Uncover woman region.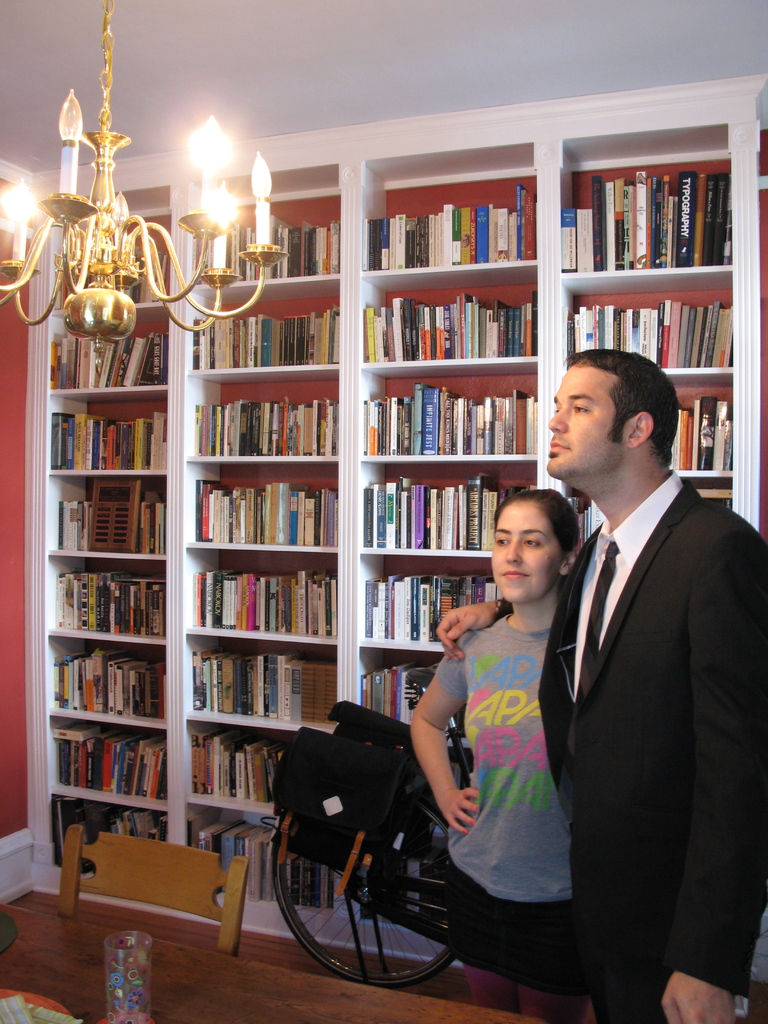
Uncovered: bbox=(404, 485, 594, 1016).
